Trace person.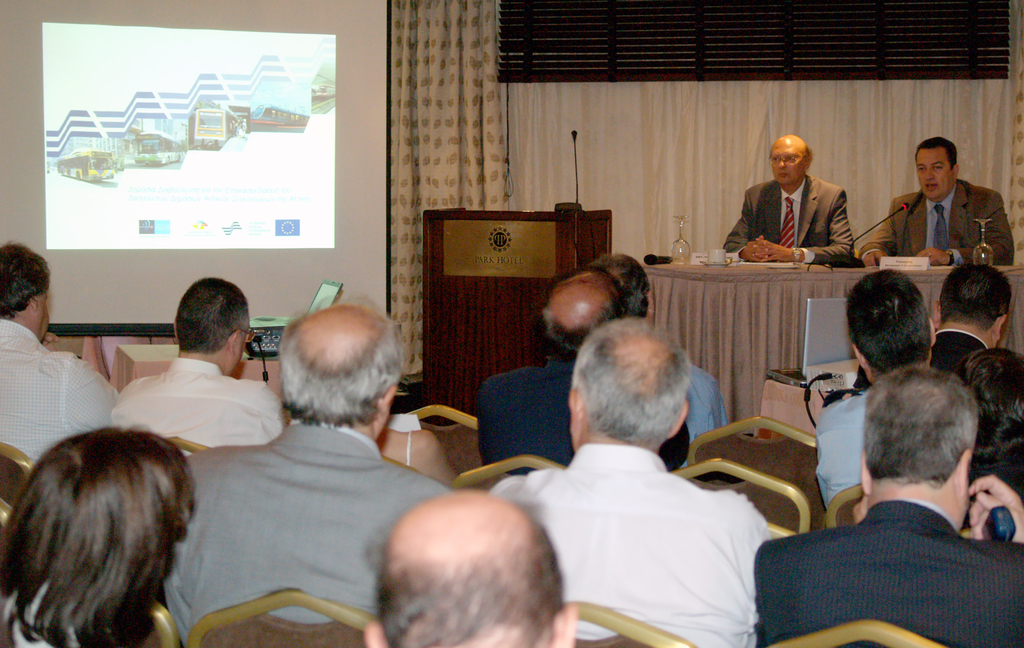
Traced to [867,138,1021,259].
